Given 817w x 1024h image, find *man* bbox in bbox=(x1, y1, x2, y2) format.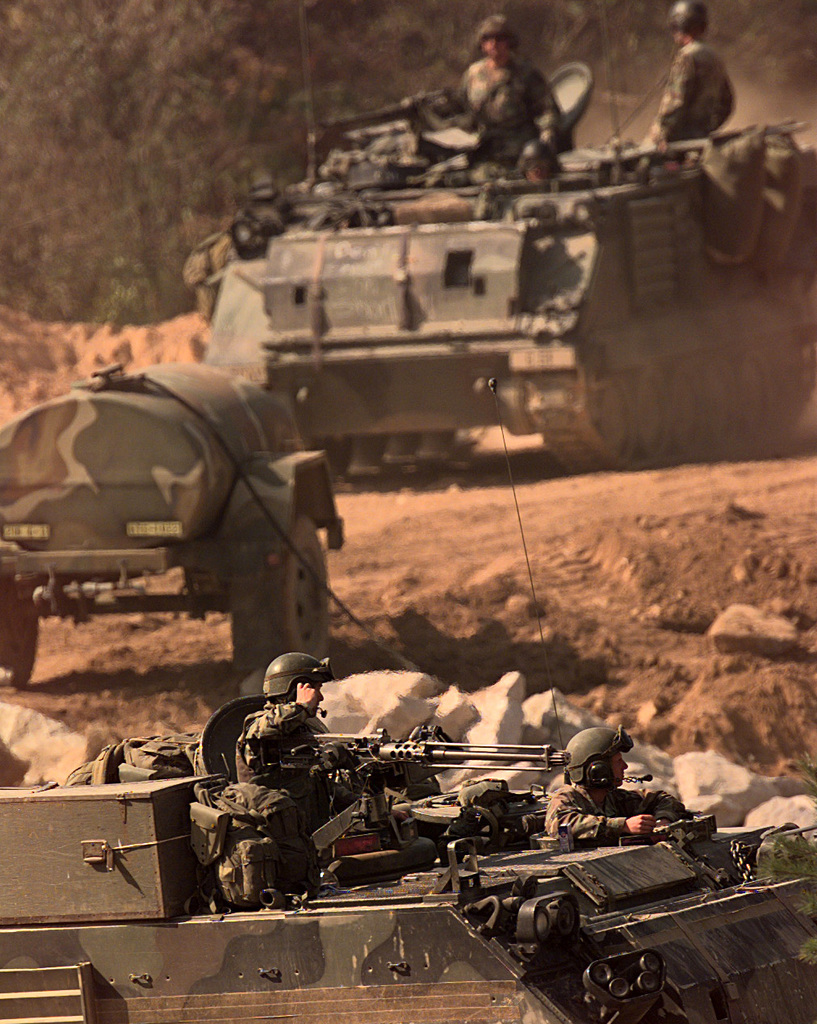
bbox=(643, 0, 735, 141).
